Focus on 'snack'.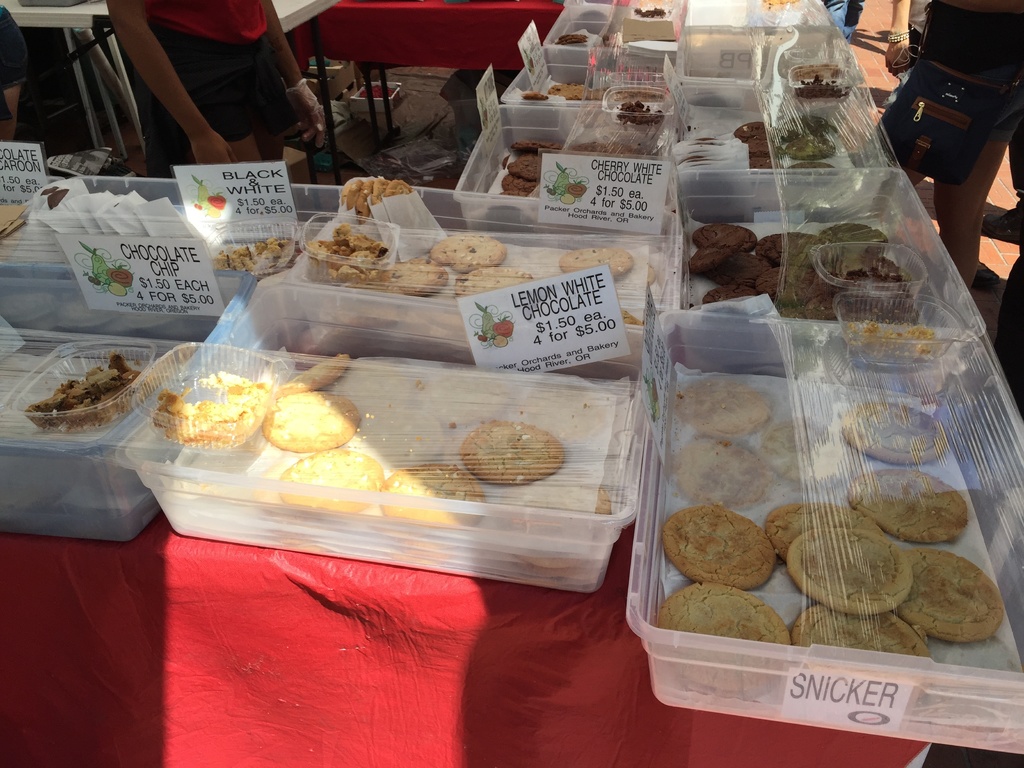
Focused at 432/230/511/276.
